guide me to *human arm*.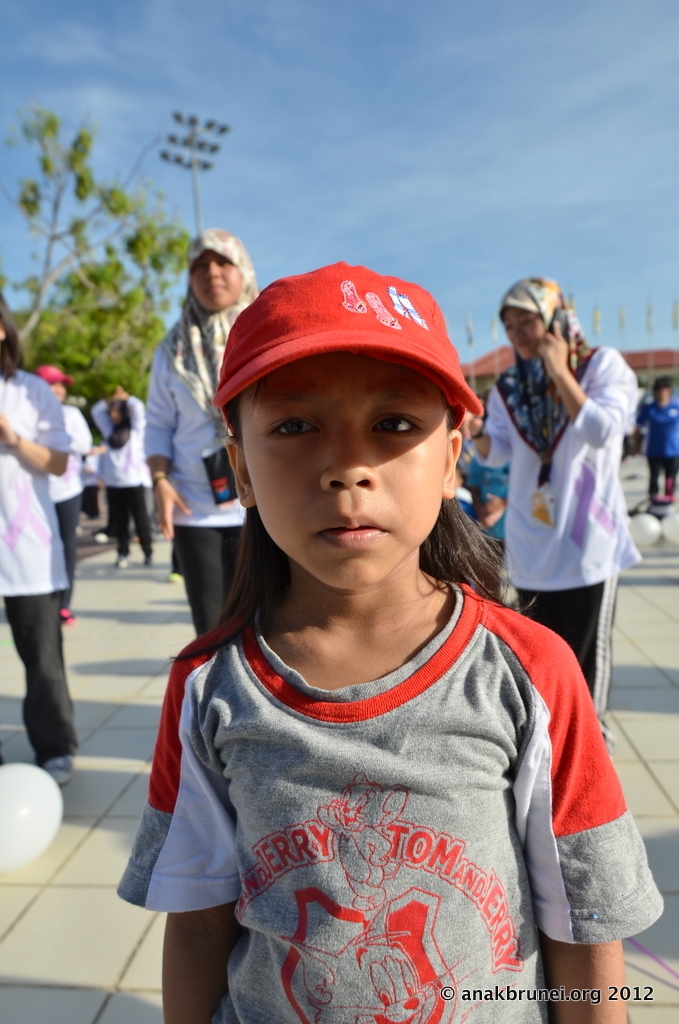
Guidance: 530:332:635:447.
